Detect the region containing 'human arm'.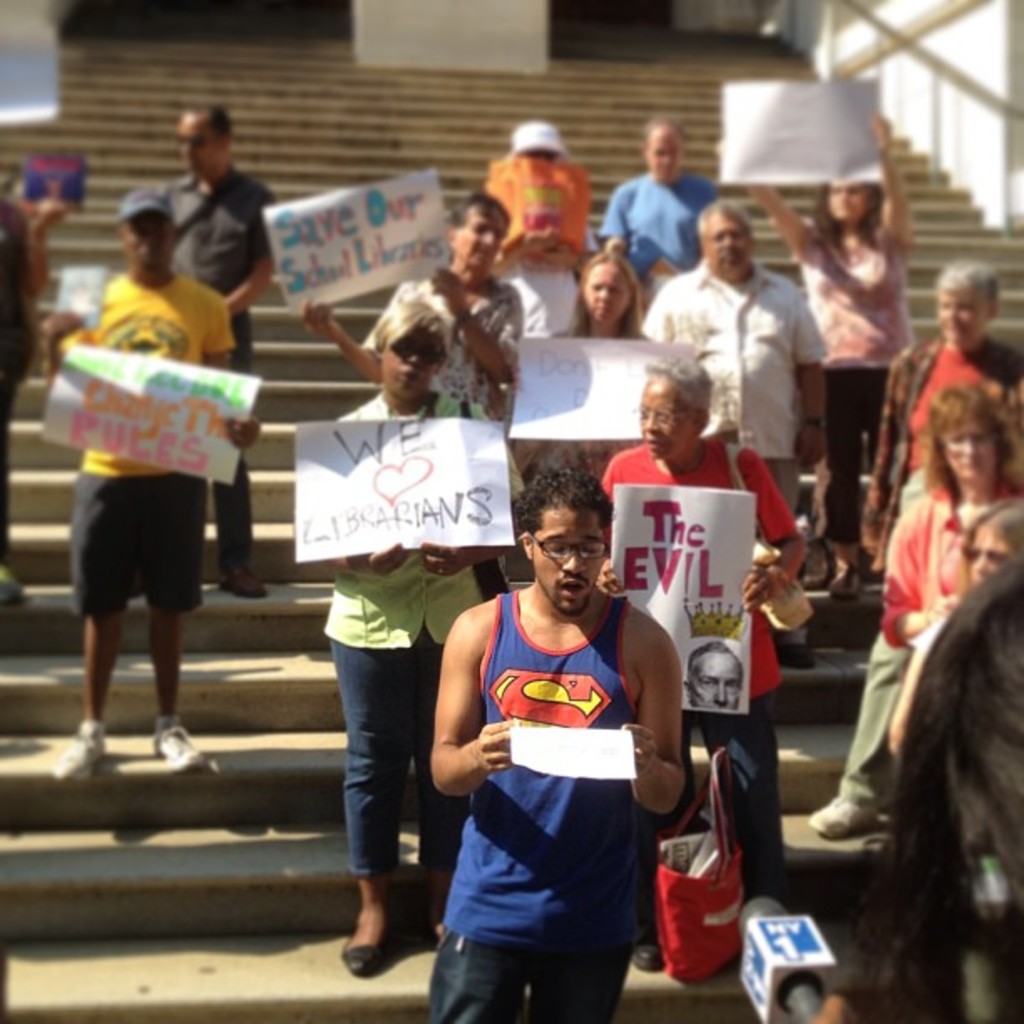
(714, 137, 818, 261).
